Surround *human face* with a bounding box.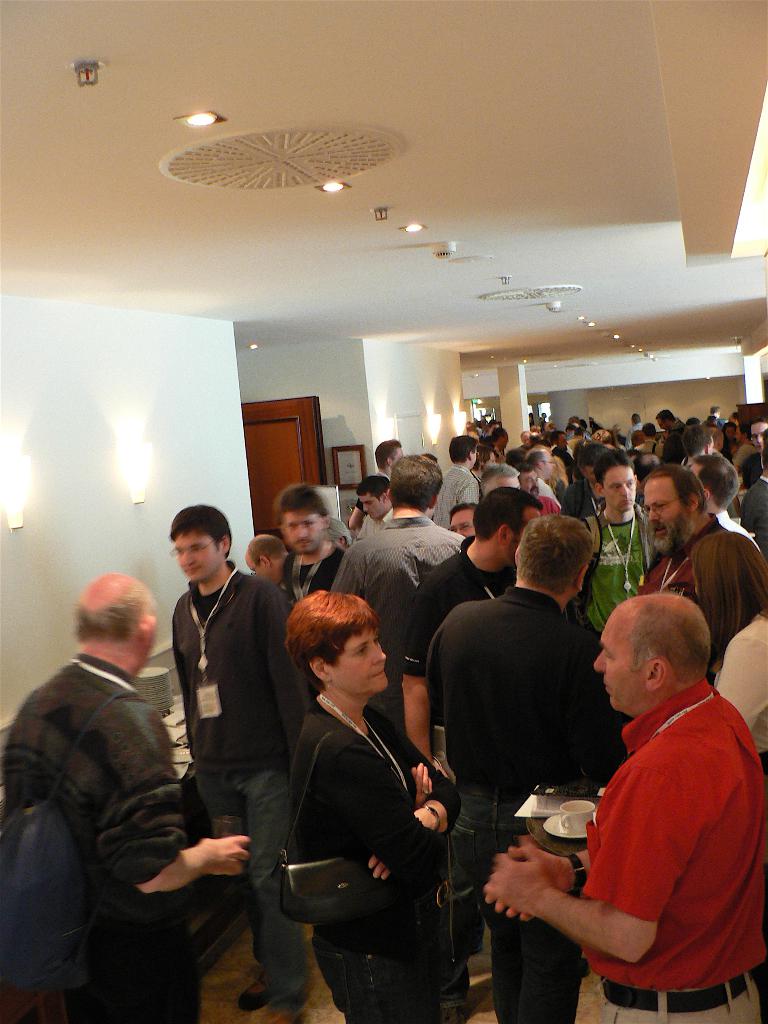
{"left": 603, "top": 468, "right": 631, "bottom": 508}.
